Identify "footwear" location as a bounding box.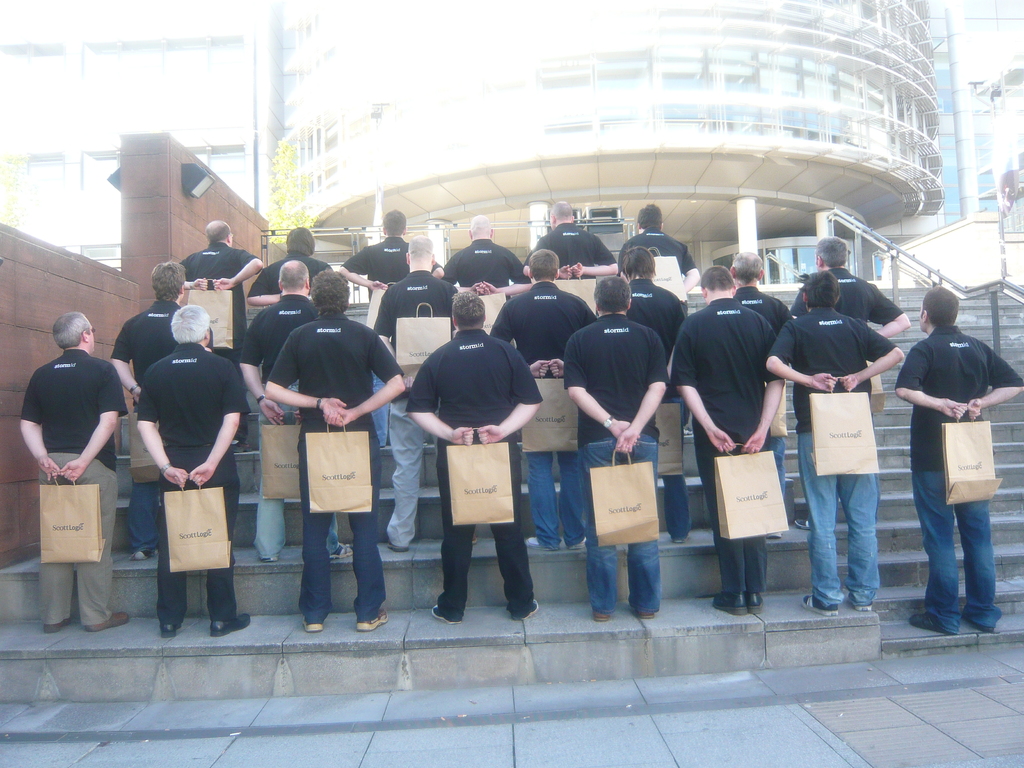
box=[767, 529, 781, 539].
